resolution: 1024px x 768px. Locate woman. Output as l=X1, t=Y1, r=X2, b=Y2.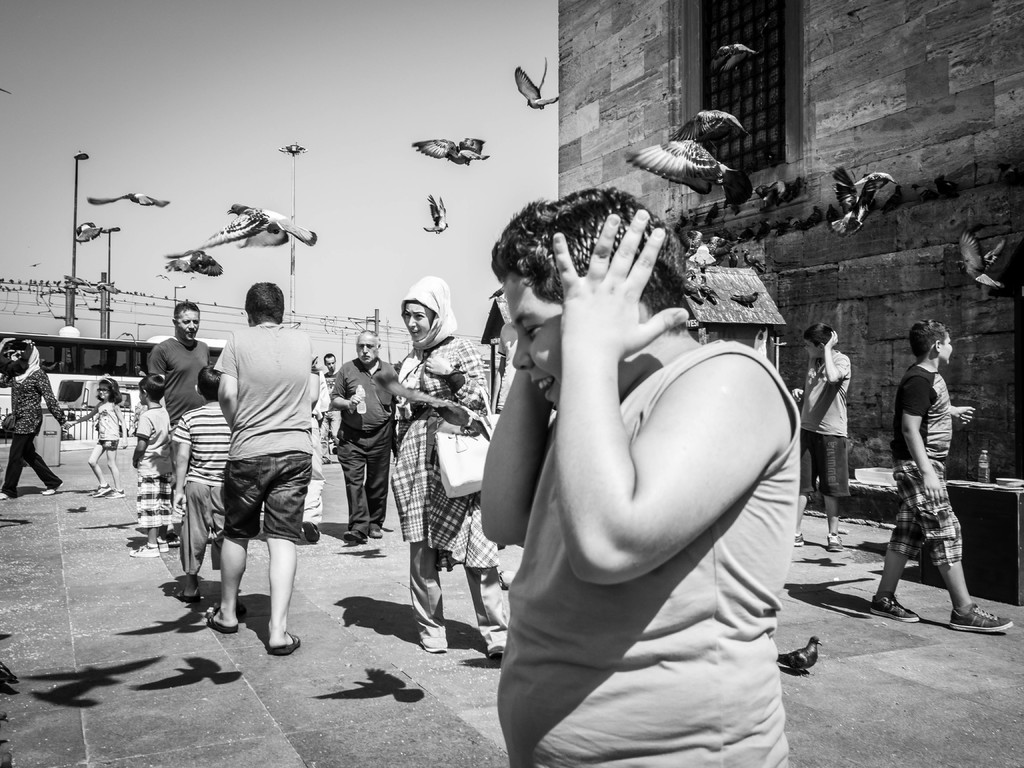
l=375, t=275, r=511, b=656.
